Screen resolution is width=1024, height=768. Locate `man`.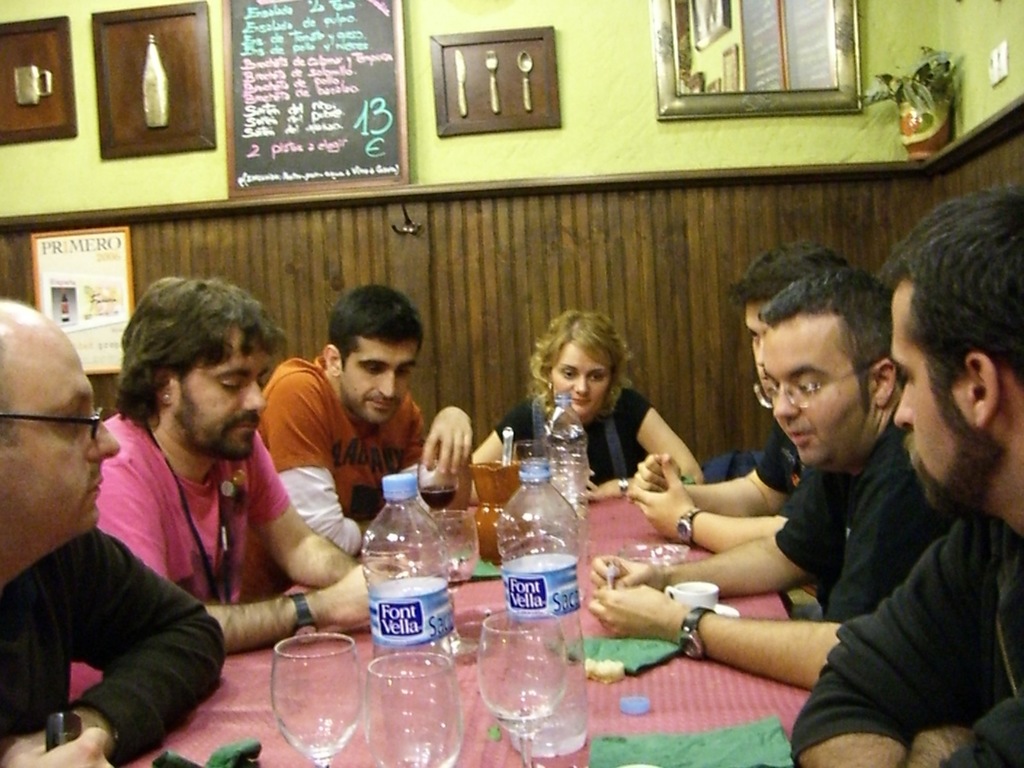
pyautogui.locateOnScreen(620, 236, 852, 620).
